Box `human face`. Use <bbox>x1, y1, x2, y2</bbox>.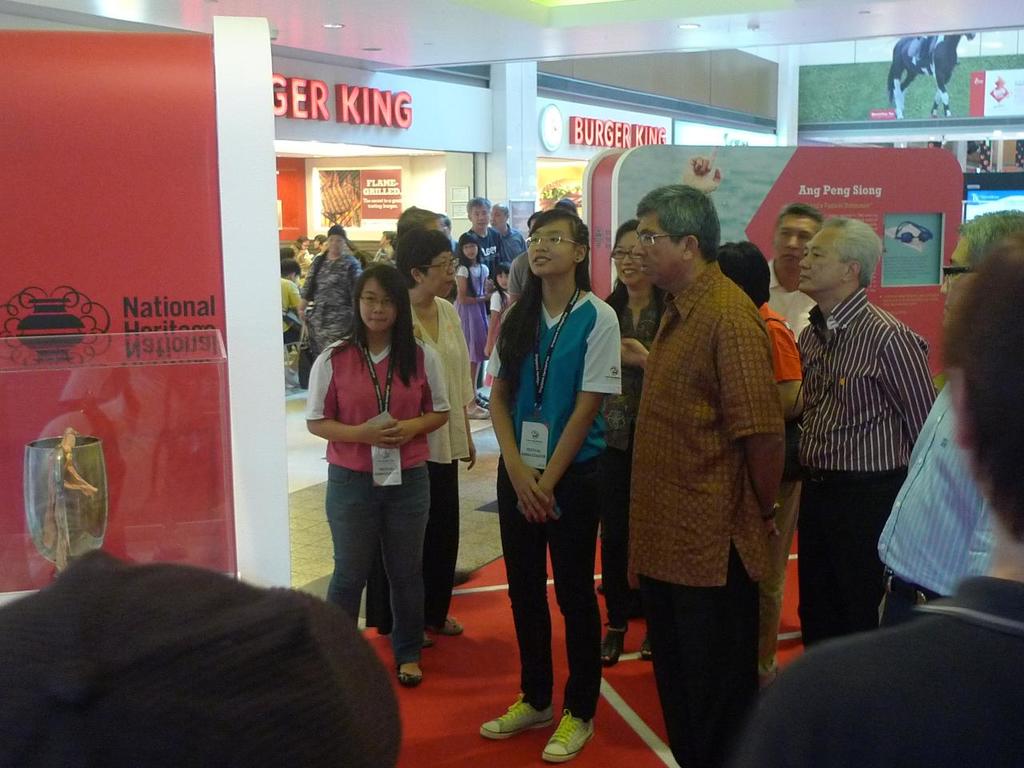
<bbox>496, 272, 510, 286</bbox>.
